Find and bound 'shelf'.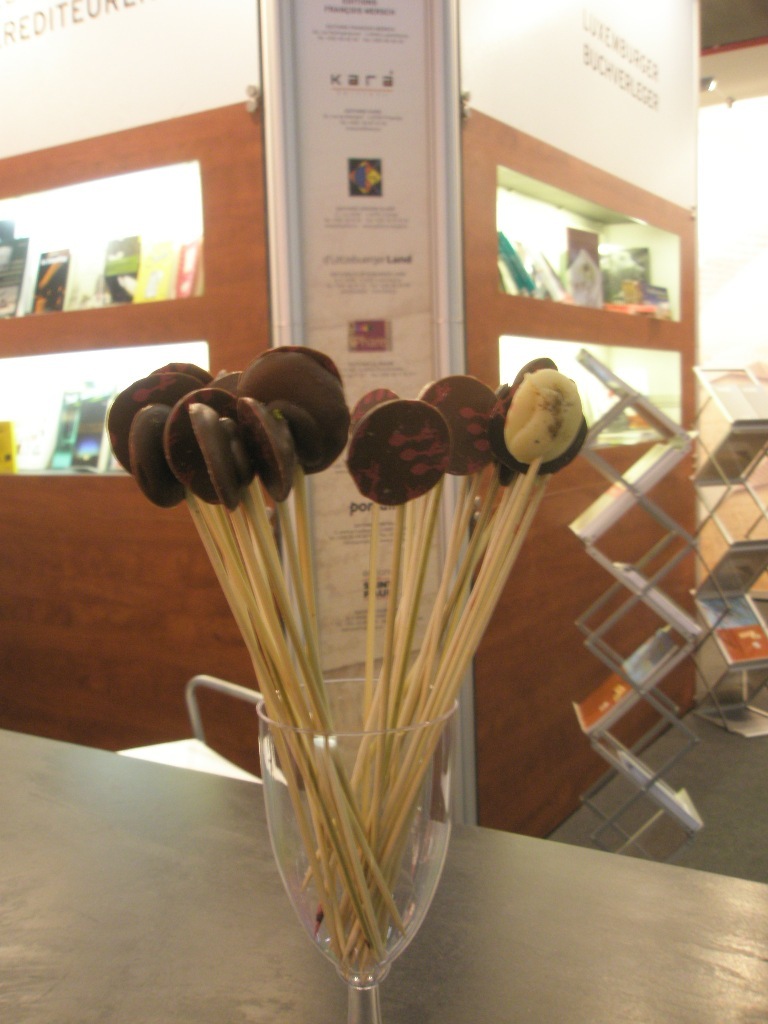
Bound: Rect(0, 333, 209, 498).
